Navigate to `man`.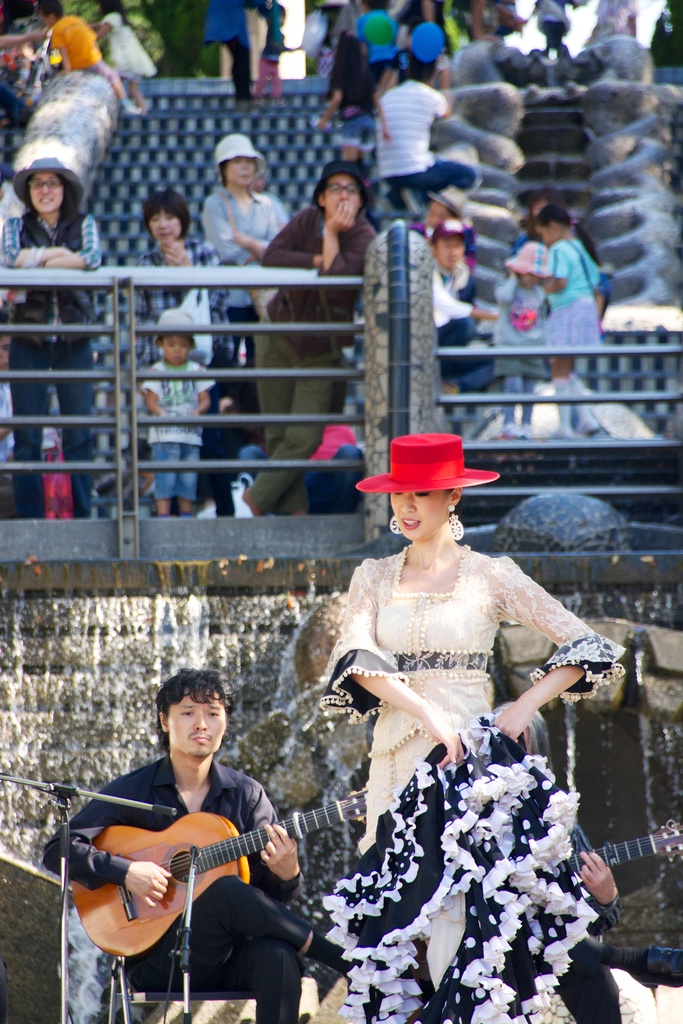
Navigation target: <bbox>0, 154, 99, 515</bbox>.
